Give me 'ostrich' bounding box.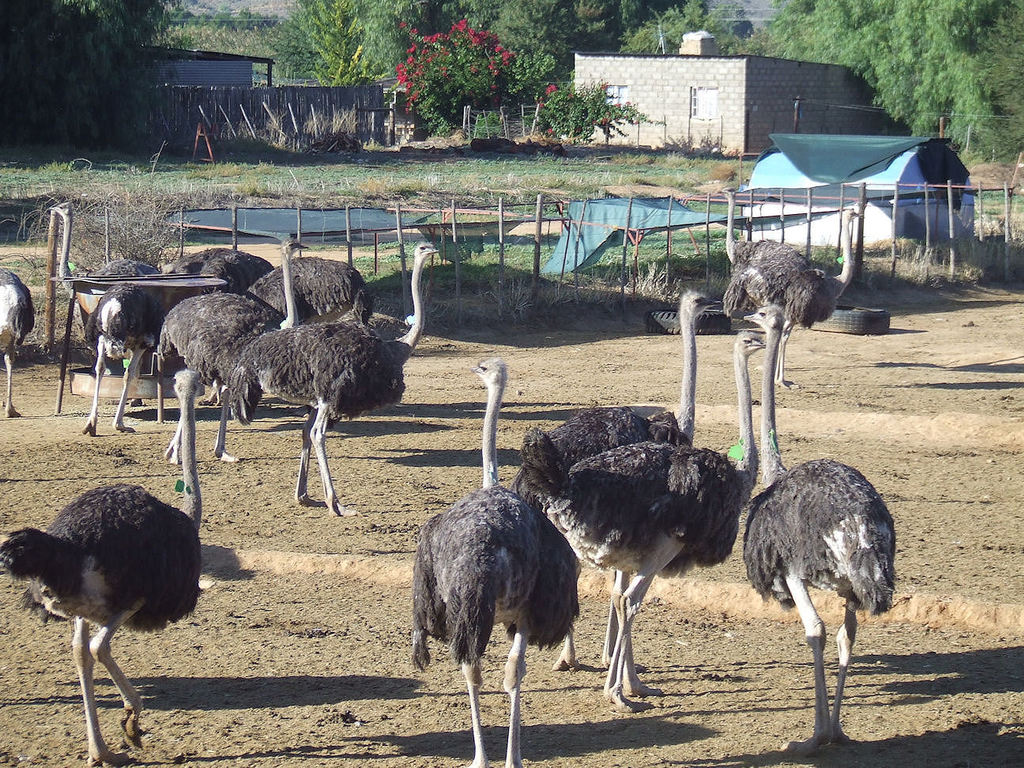
735:297:906:755.
